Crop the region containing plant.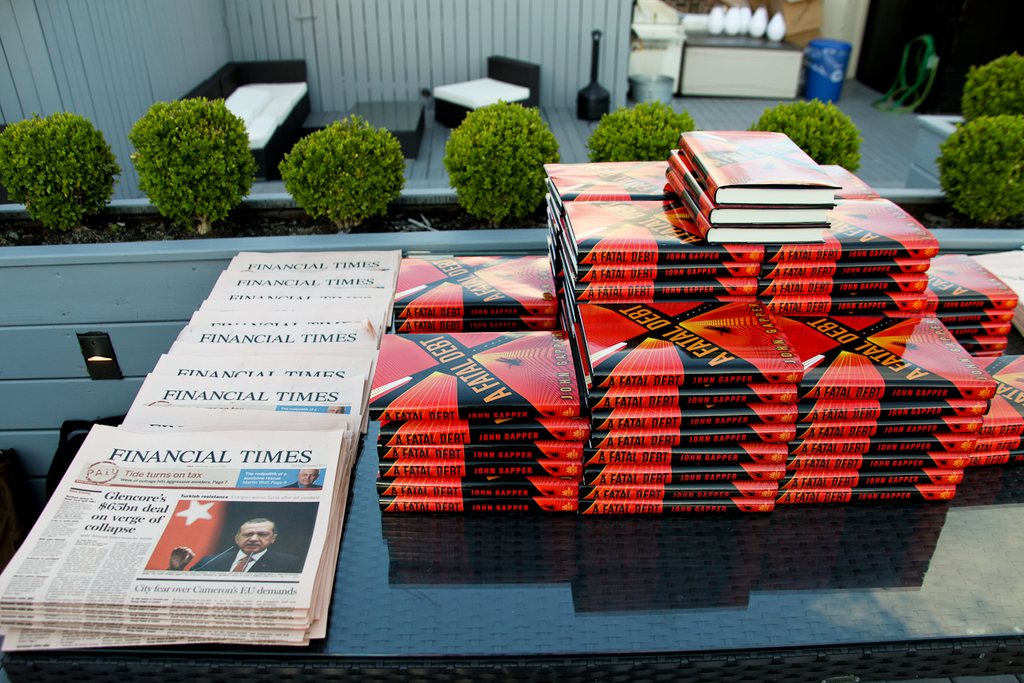
Crop region: 0,108,126,234.
